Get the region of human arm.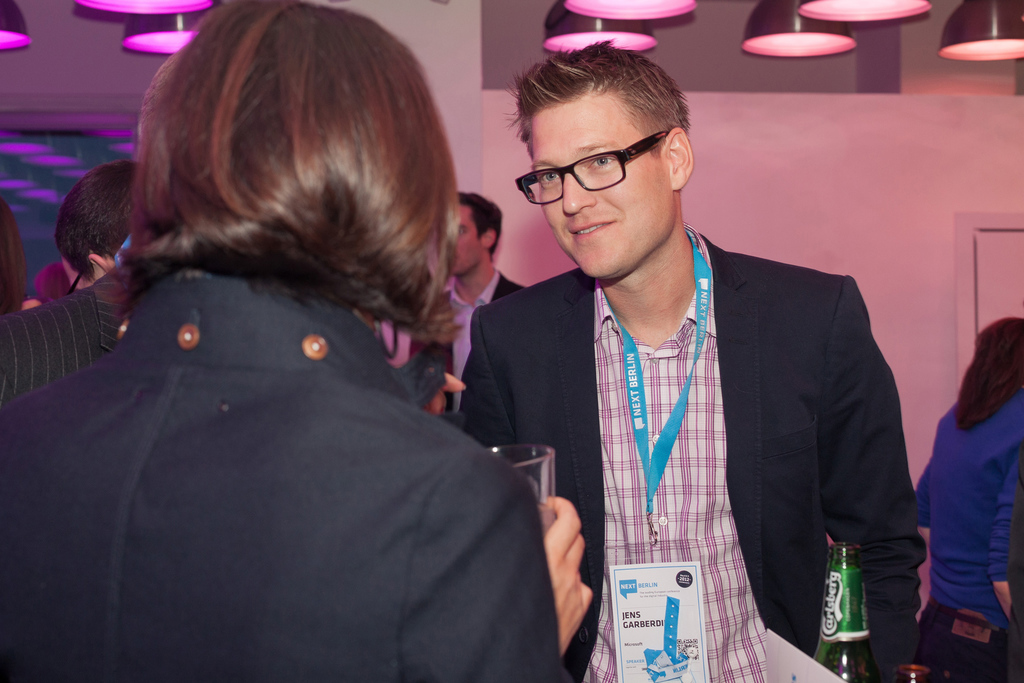
bbox(985, 443, 1023, 609).
